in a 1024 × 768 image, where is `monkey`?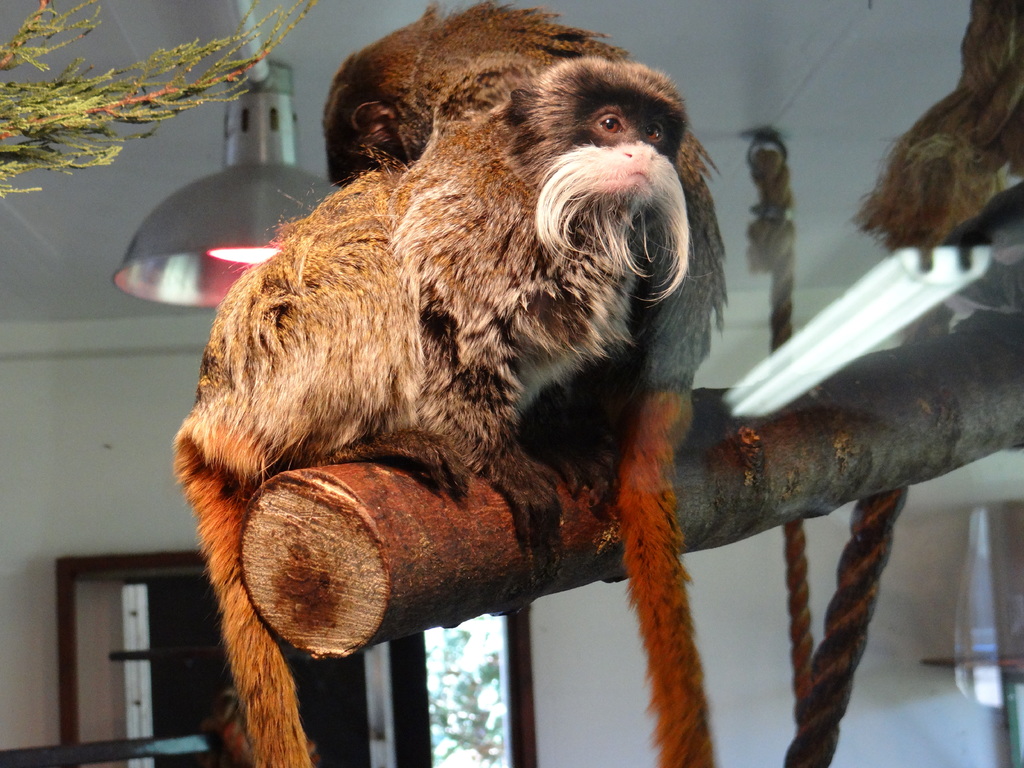
x1=172, y1=54, x2=687, y2=767.
